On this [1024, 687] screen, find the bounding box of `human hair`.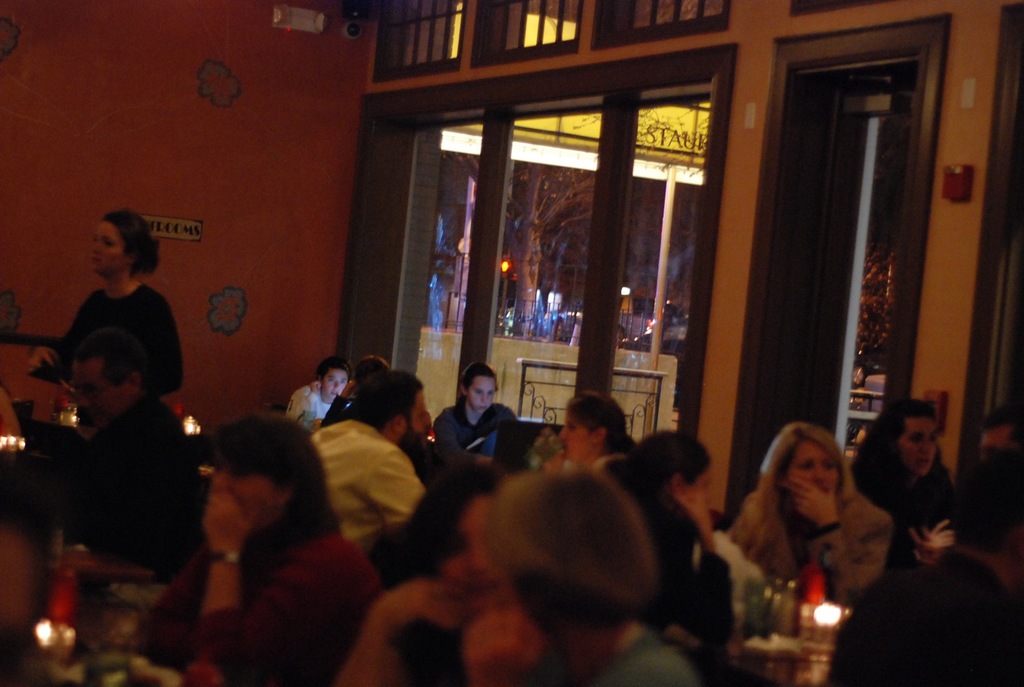
Bounding box: region(461, 360, 500, 389).
